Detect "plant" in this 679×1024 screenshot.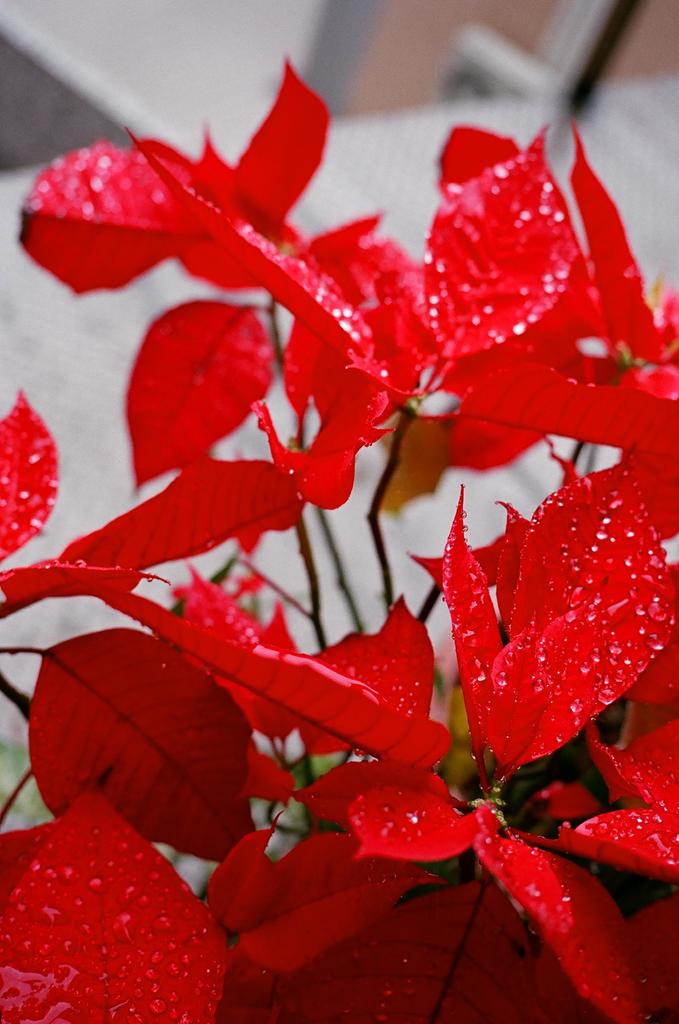
Detection: <region>38, 0, 664, 1006</region>.
